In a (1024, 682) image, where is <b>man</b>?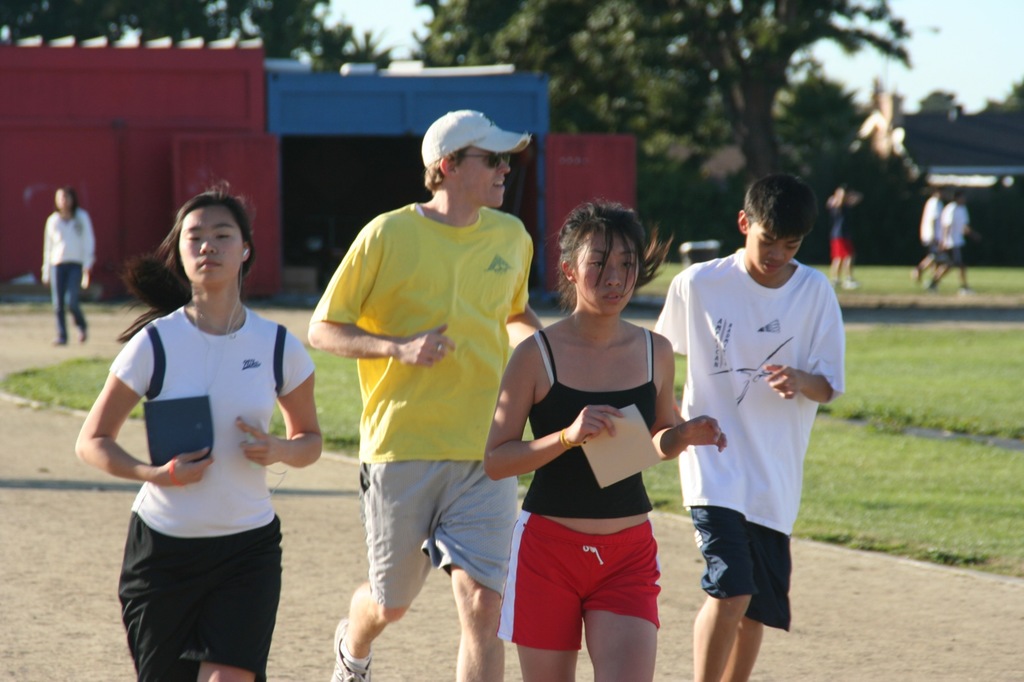
left=828, top=186, right=860, bottom=300.
